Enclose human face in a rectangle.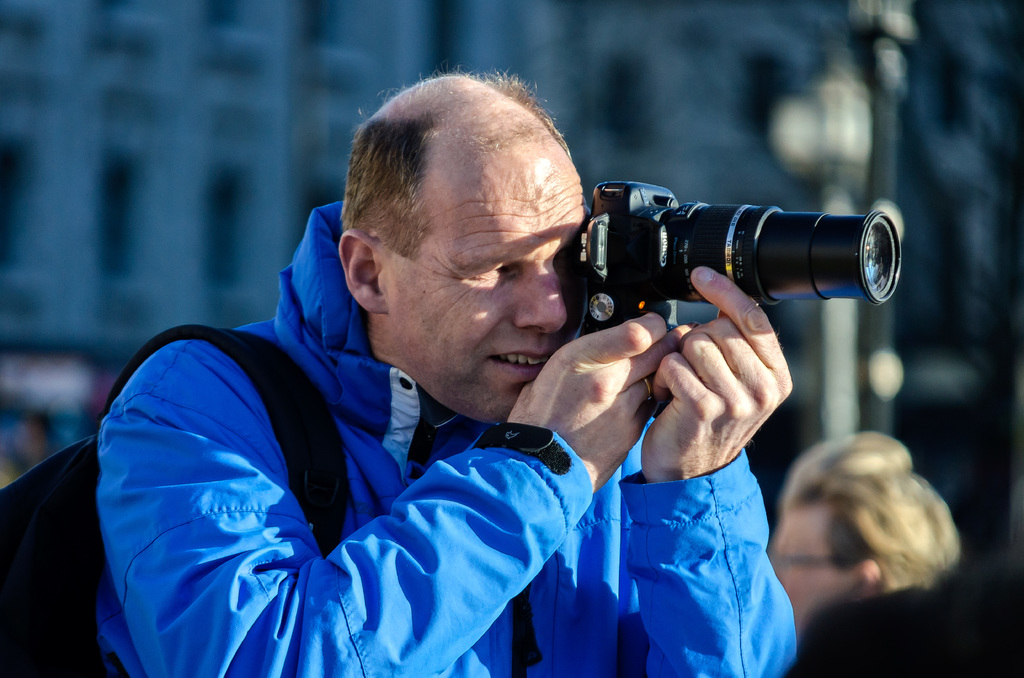
(385,141,587,420).
